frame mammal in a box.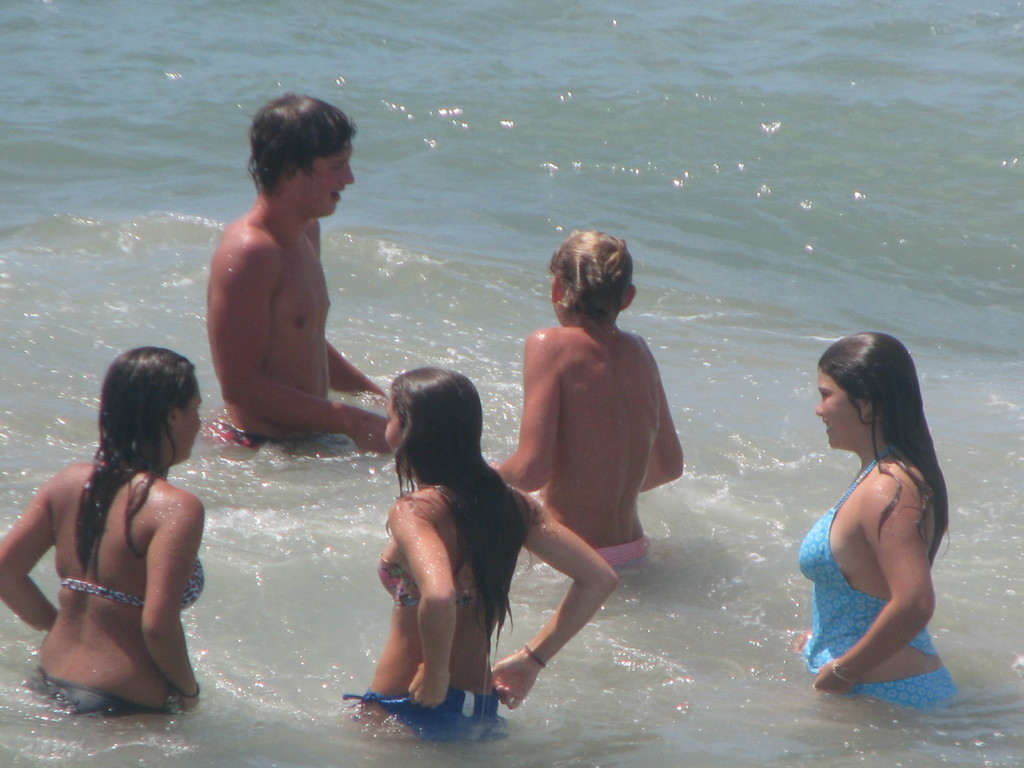
x1=0 y1=348 x2=212 y2=715.
